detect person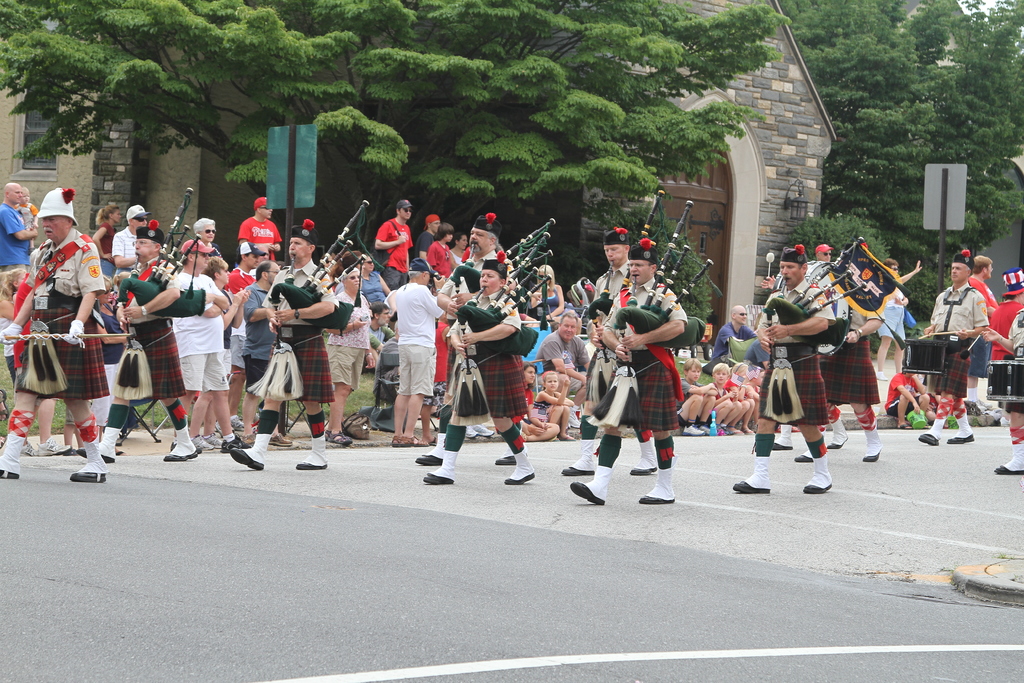
Rect(0, 183, 32, 308)
